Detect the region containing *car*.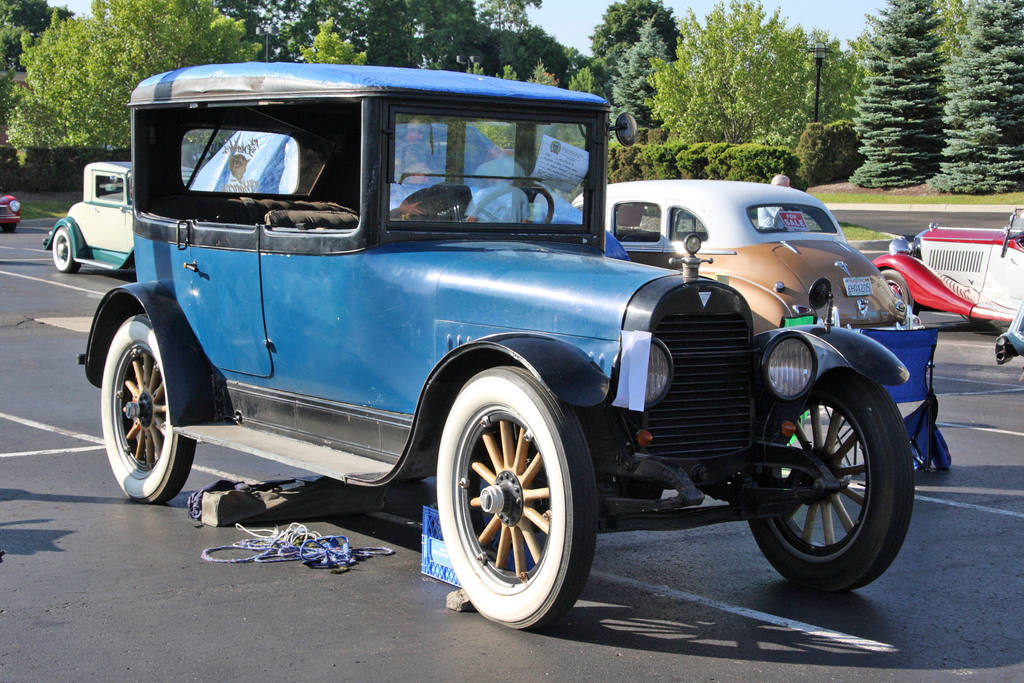
box(872, 206, 1023, 331).
